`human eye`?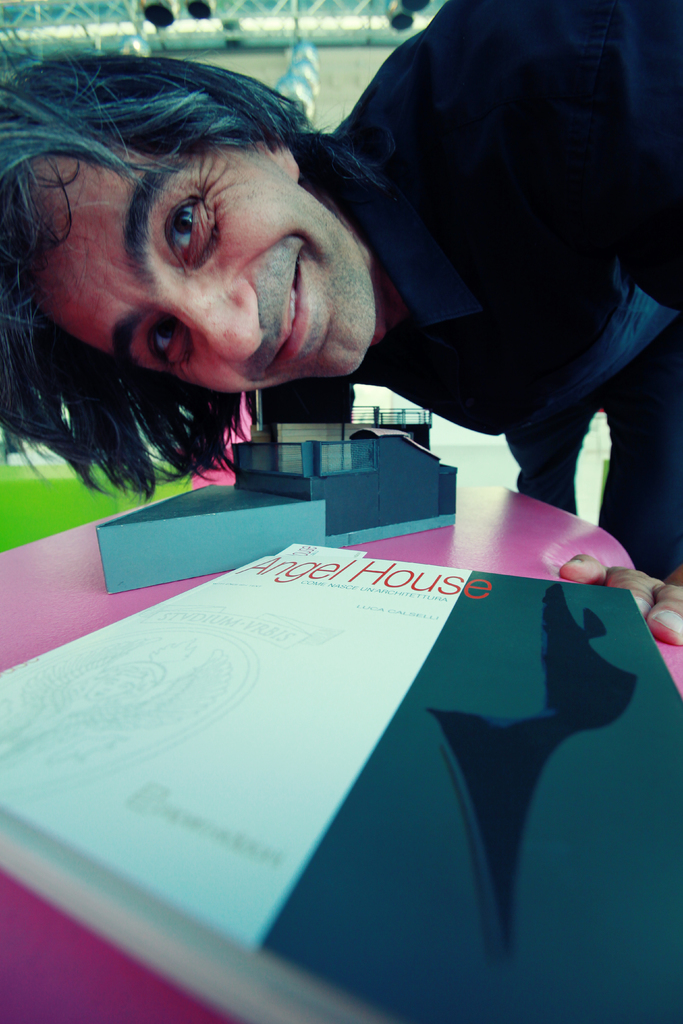
<box>133,166,209,251</box>
